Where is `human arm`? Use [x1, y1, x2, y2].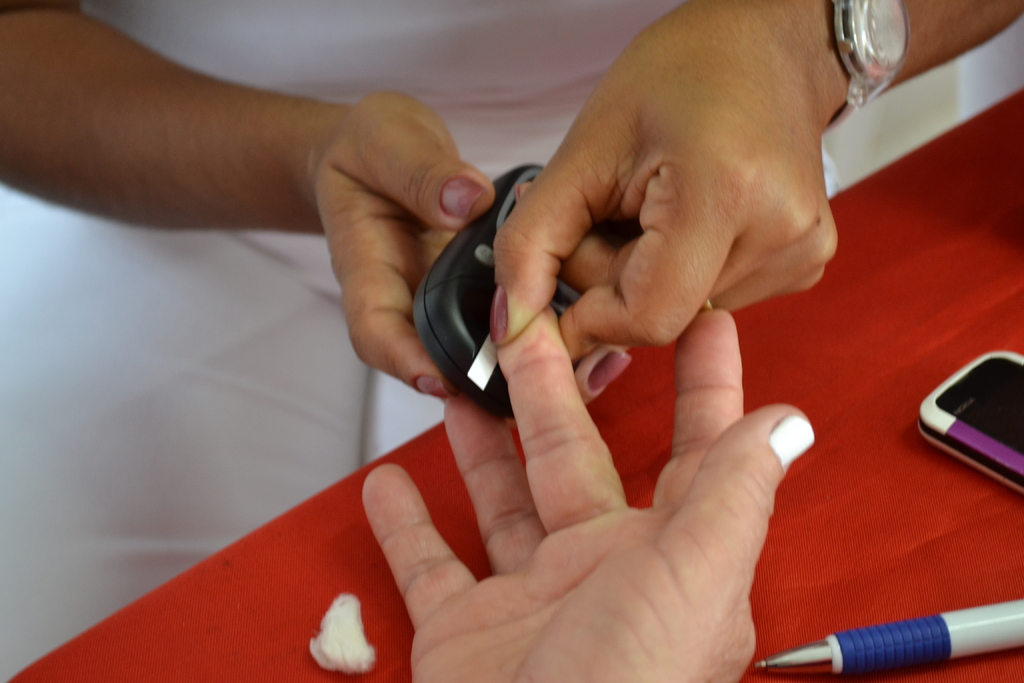
[354, 293, 819, 682].
